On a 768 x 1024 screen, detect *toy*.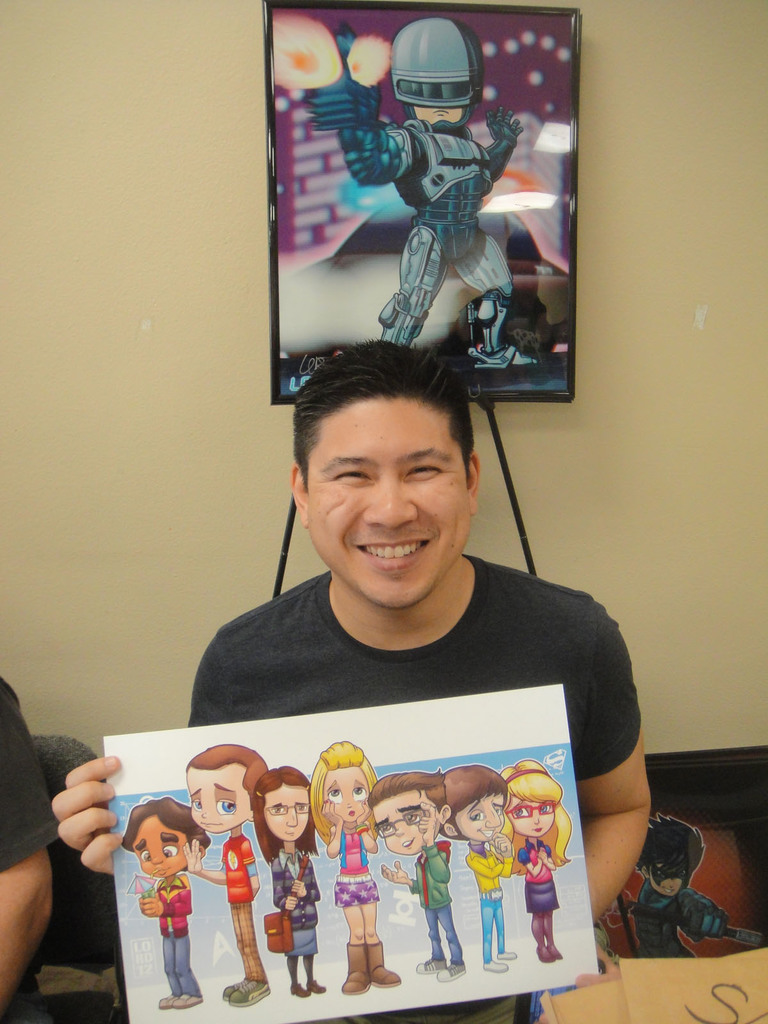
bbox=(303, 749, 381, 989).
